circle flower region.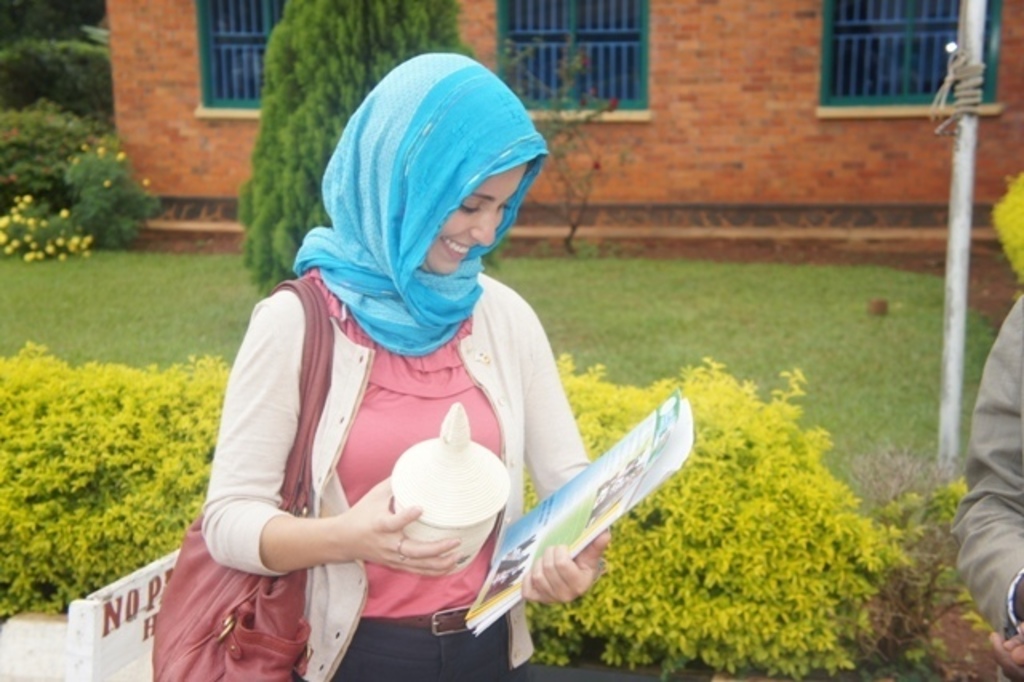
Region: [112,149,126,162].
